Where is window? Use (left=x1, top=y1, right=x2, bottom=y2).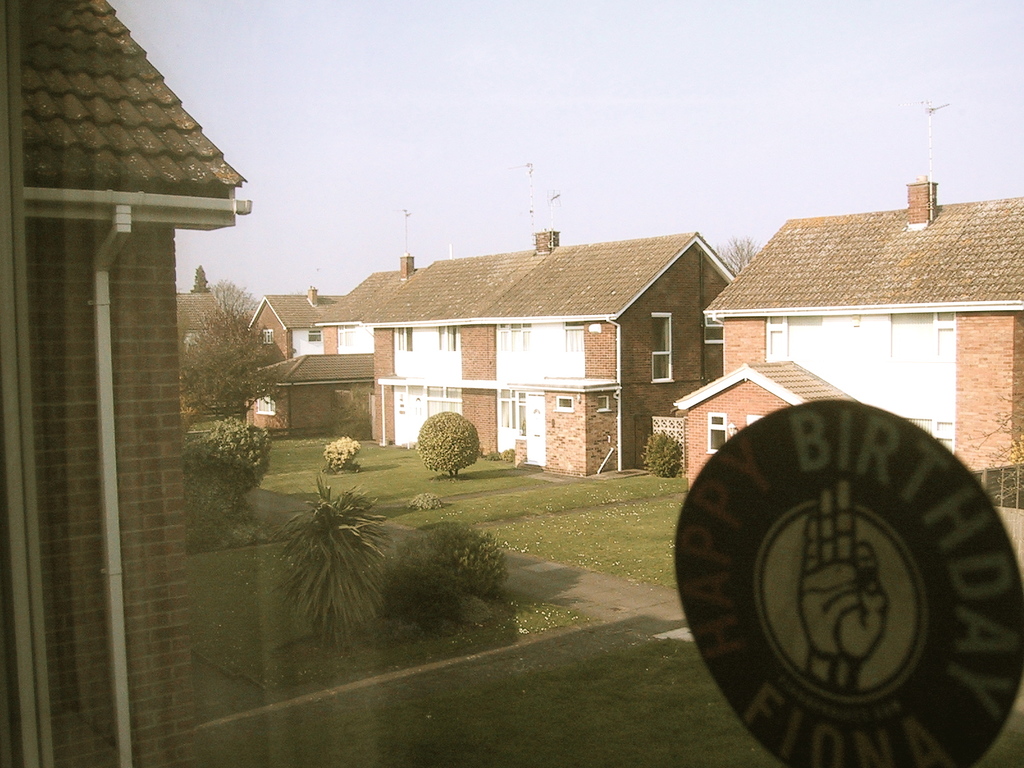
(left=256, top=330, right=272, bottom=344).
